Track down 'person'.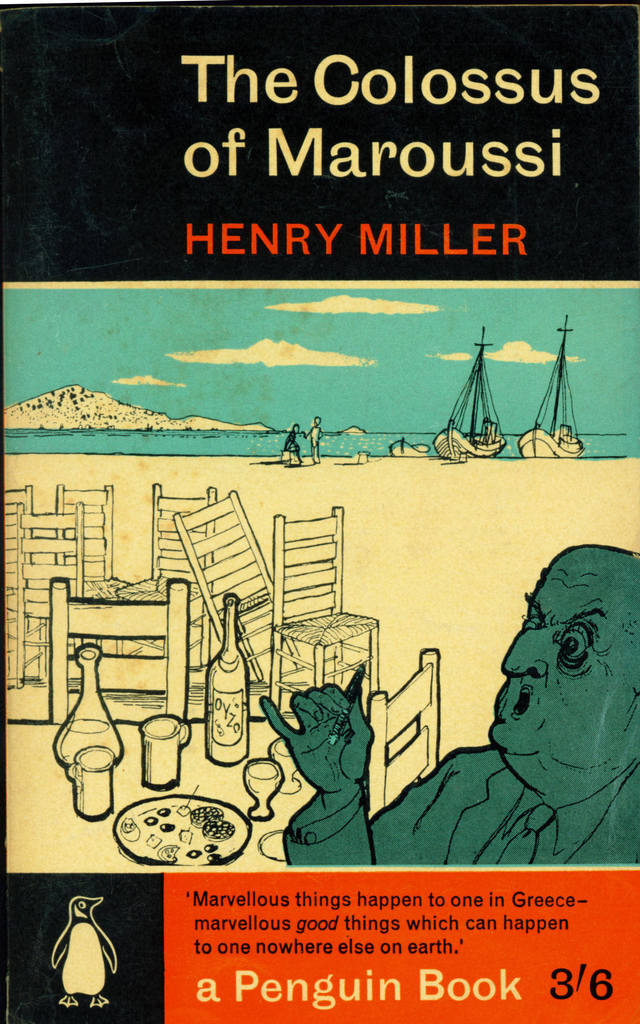
Tracked to locate(301, 413, 327, 469).
